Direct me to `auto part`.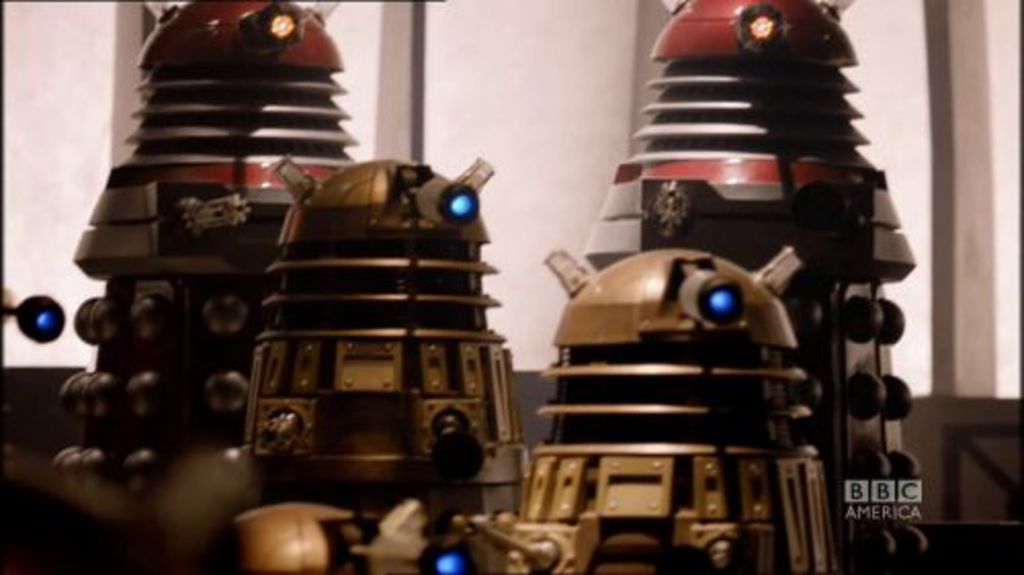
Direction: crop(518, 233, 838, 573).
